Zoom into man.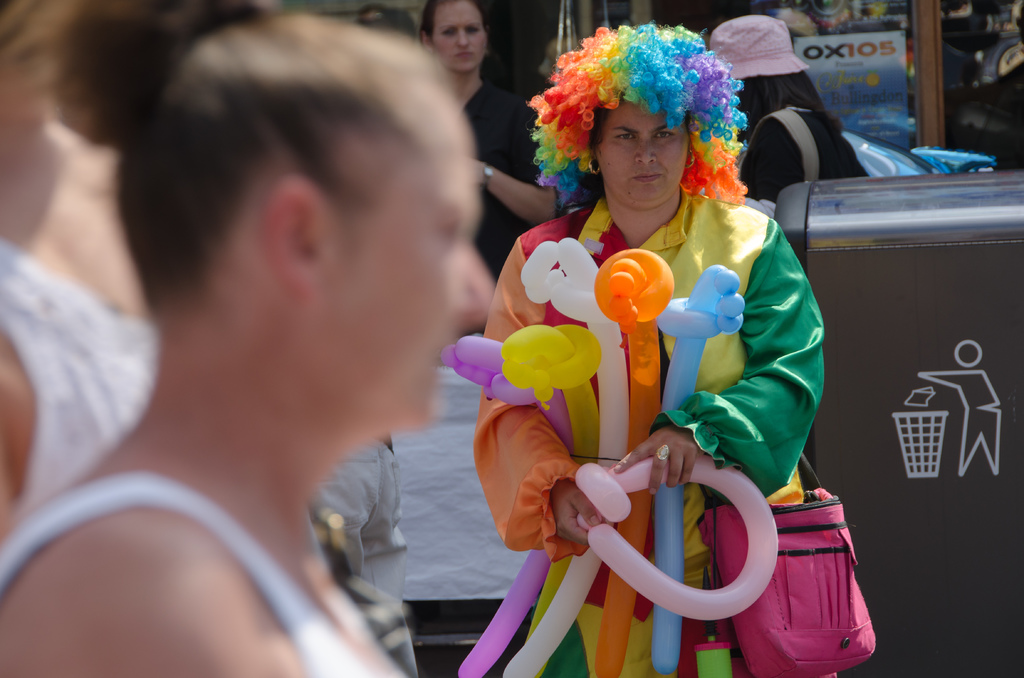
Zoom target: region(0, 13, 490, 677).
